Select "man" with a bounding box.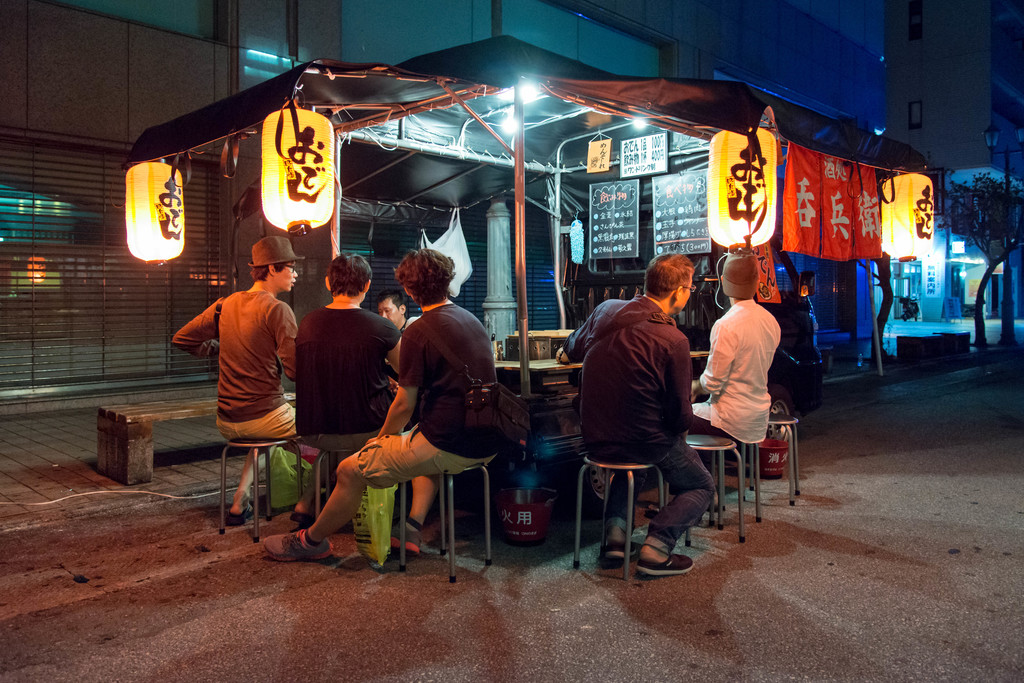
{"x1": 255, "y1": 246, "x2": 502, "y2": 571}.
